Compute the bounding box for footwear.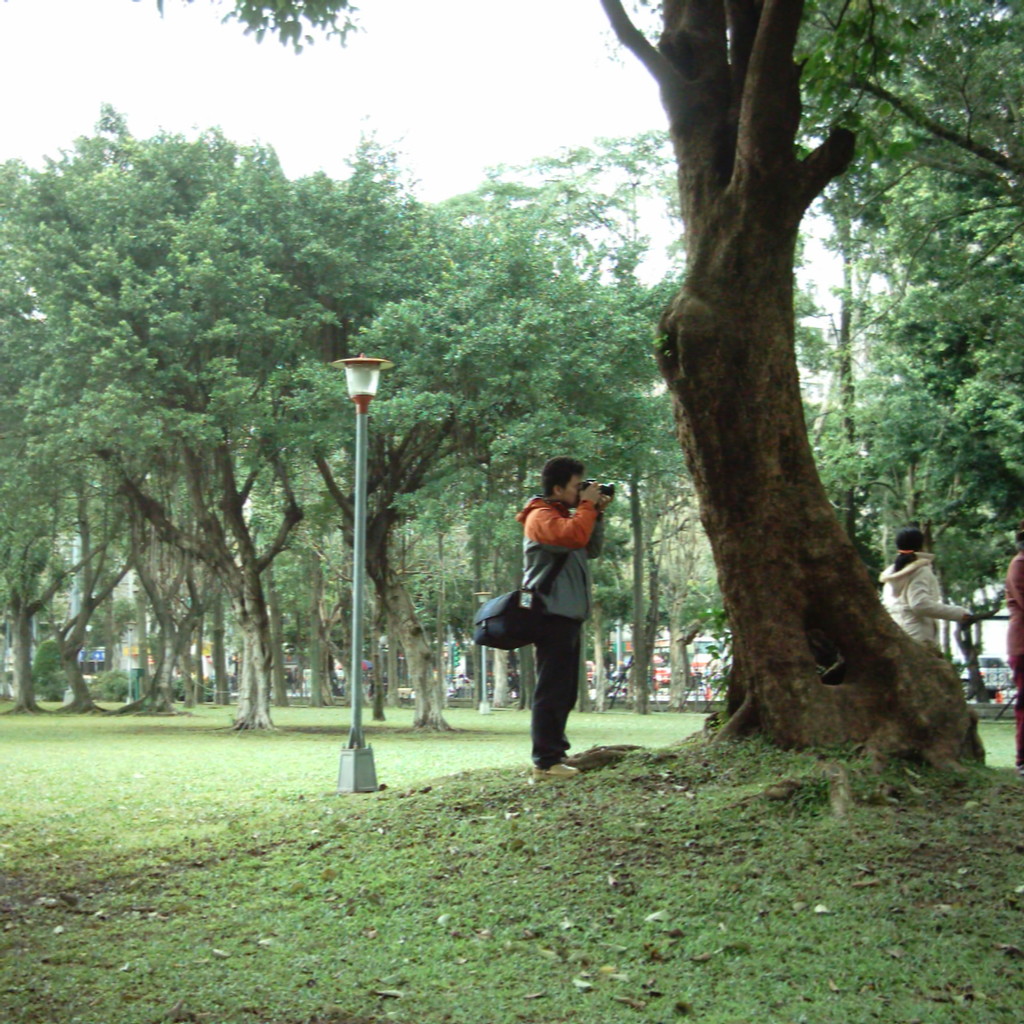
locate(536, 757, 589, 783).
